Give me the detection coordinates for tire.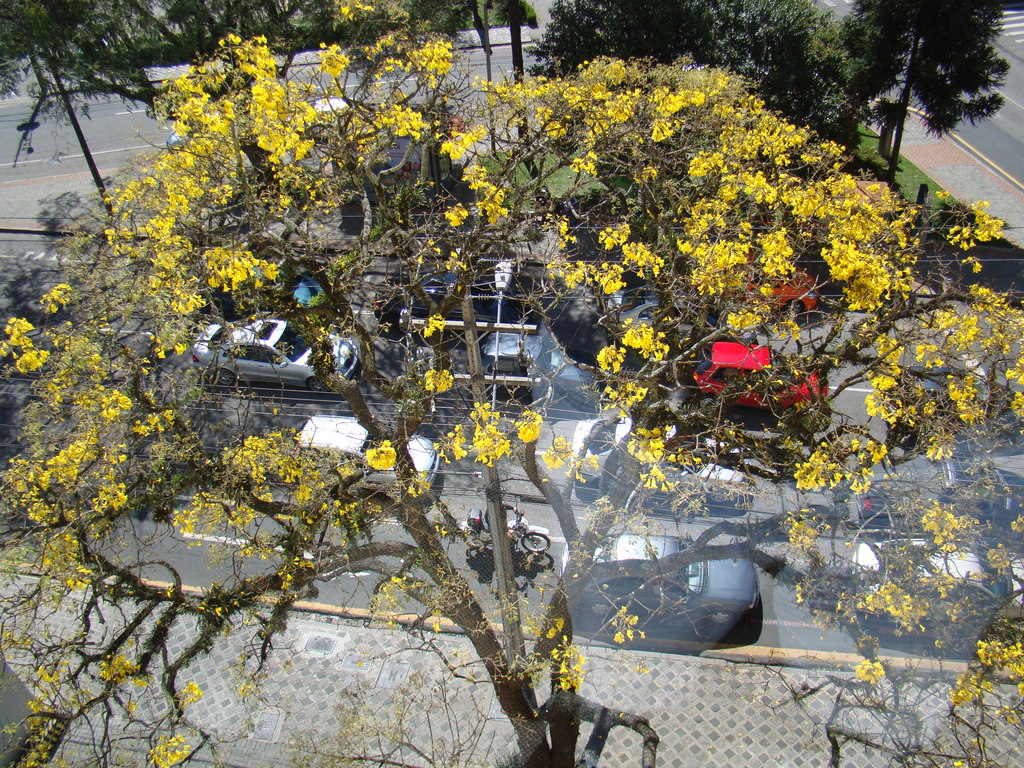
detection(586, 598, 610, 618).
